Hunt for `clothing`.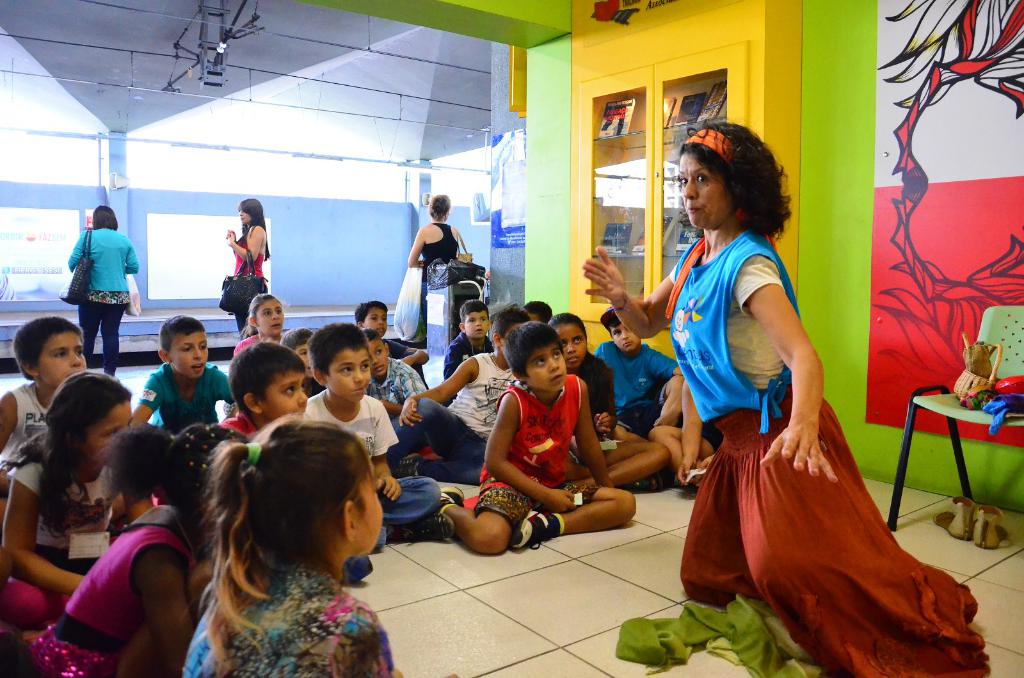
Hunted down at box(593, 339, 671, 438).
